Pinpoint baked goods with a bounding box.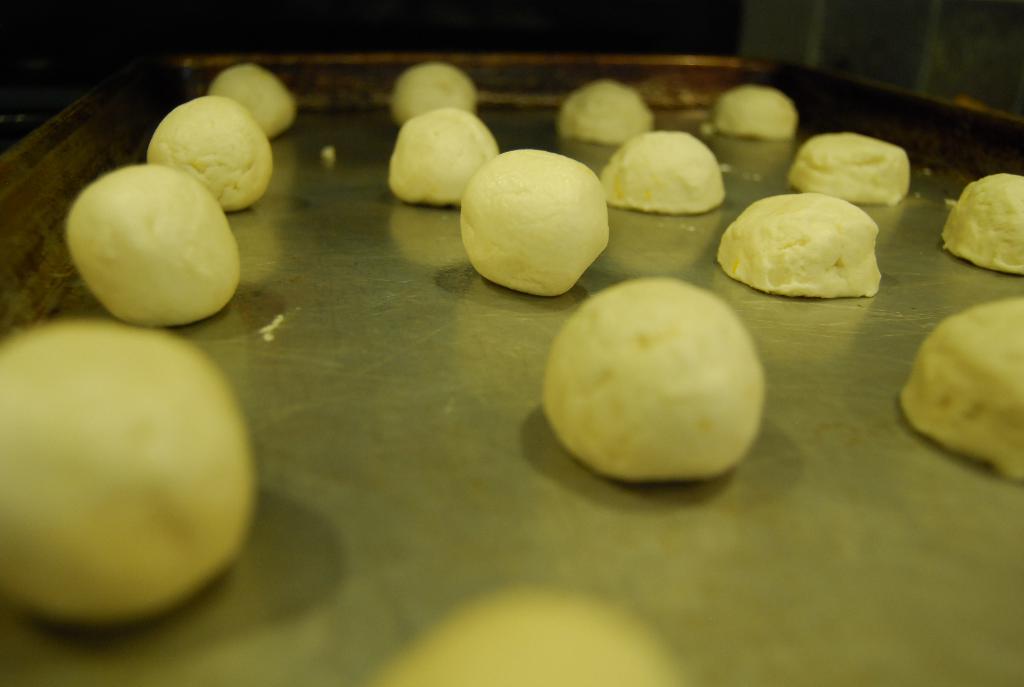
rect(209, 60, 298, 145).
